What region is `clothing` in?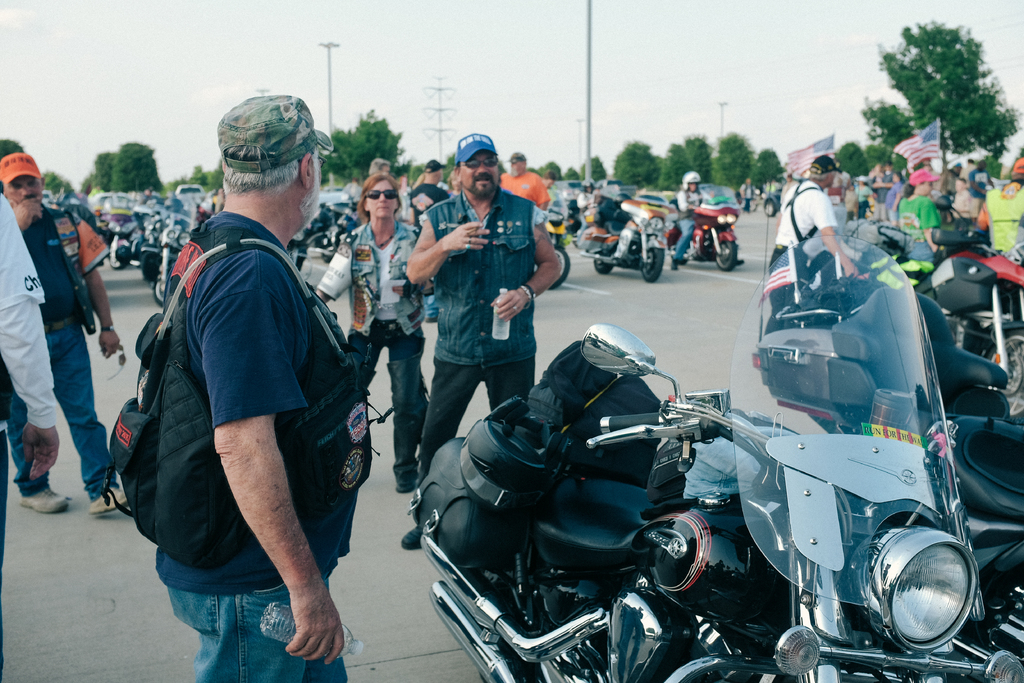
locate(173, 588, 349, 682).
